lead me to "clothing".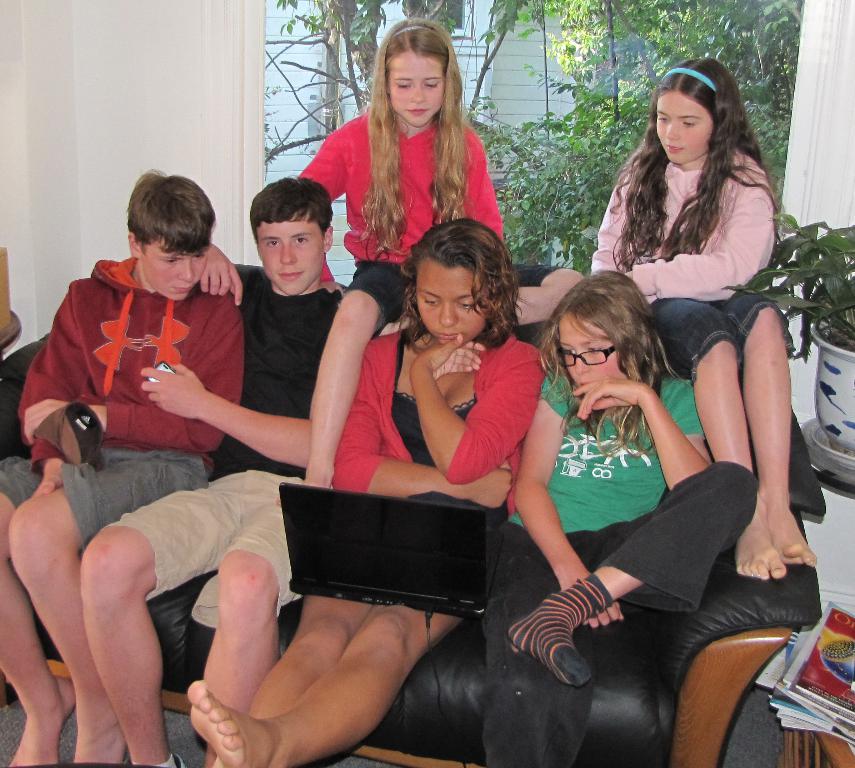
Lead to box(0, 256, 238, 549).
